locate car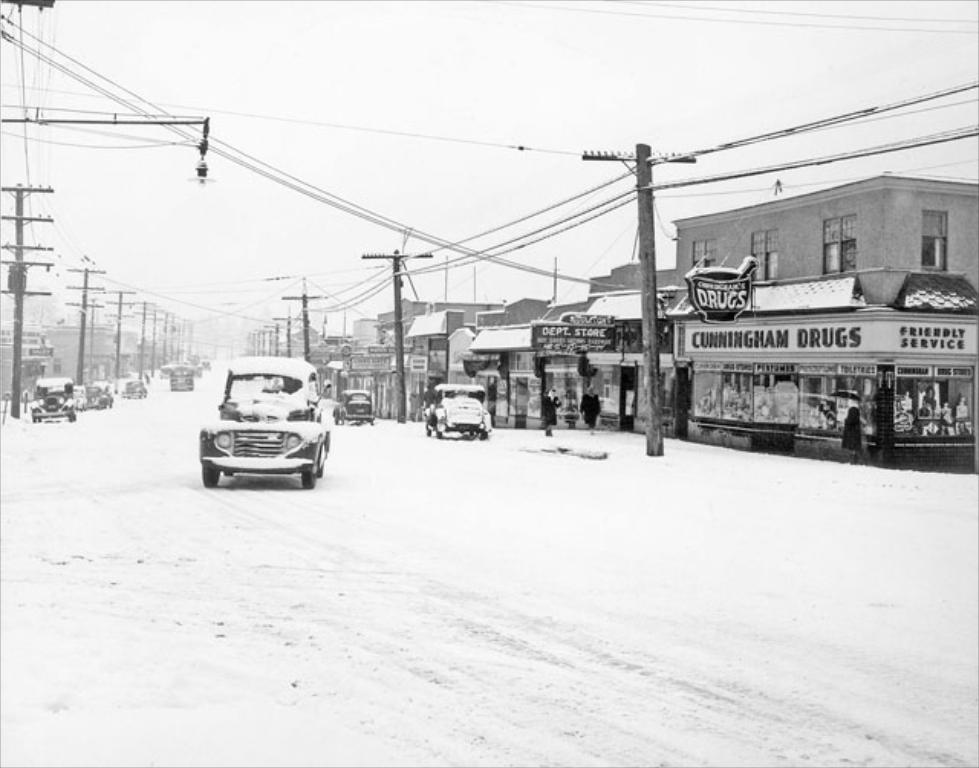
detection(34, 378, 80, 424)
